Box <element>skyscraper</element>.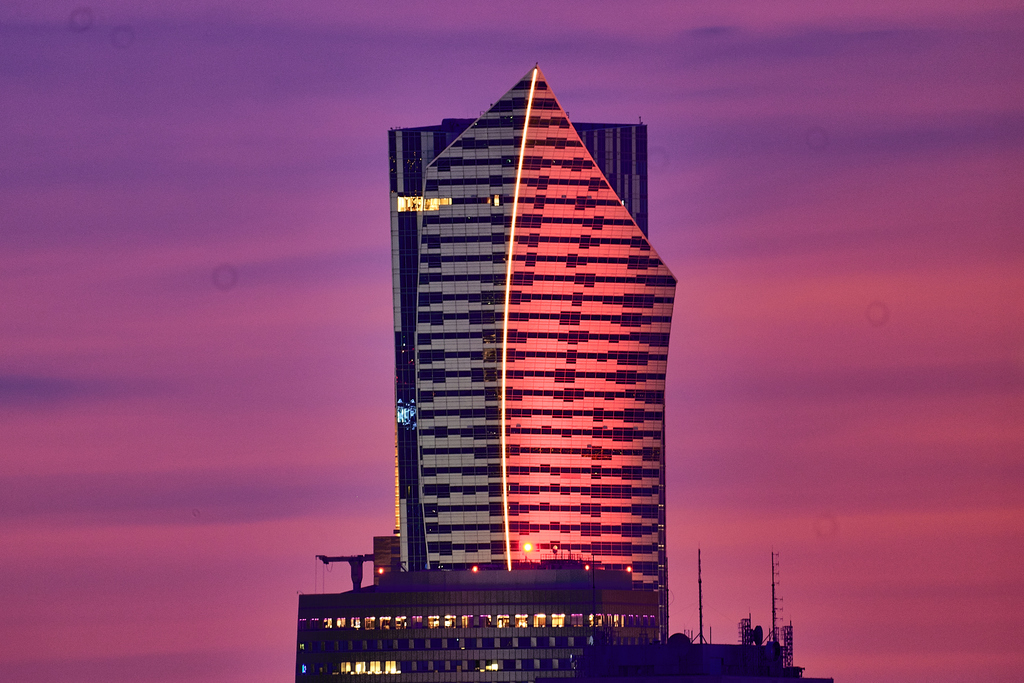
[left=372, top=71, right=688, bottom=619].
